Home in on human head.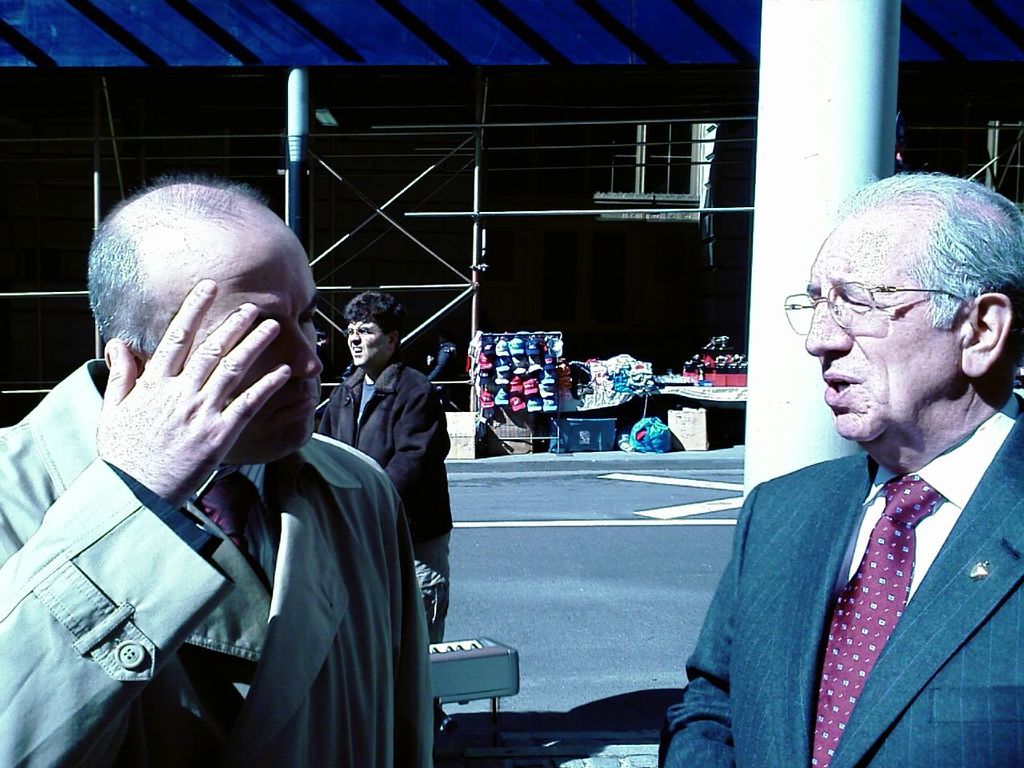
Homed in at pyautogui.locateOnScreen(343, 291, 397, 362).
